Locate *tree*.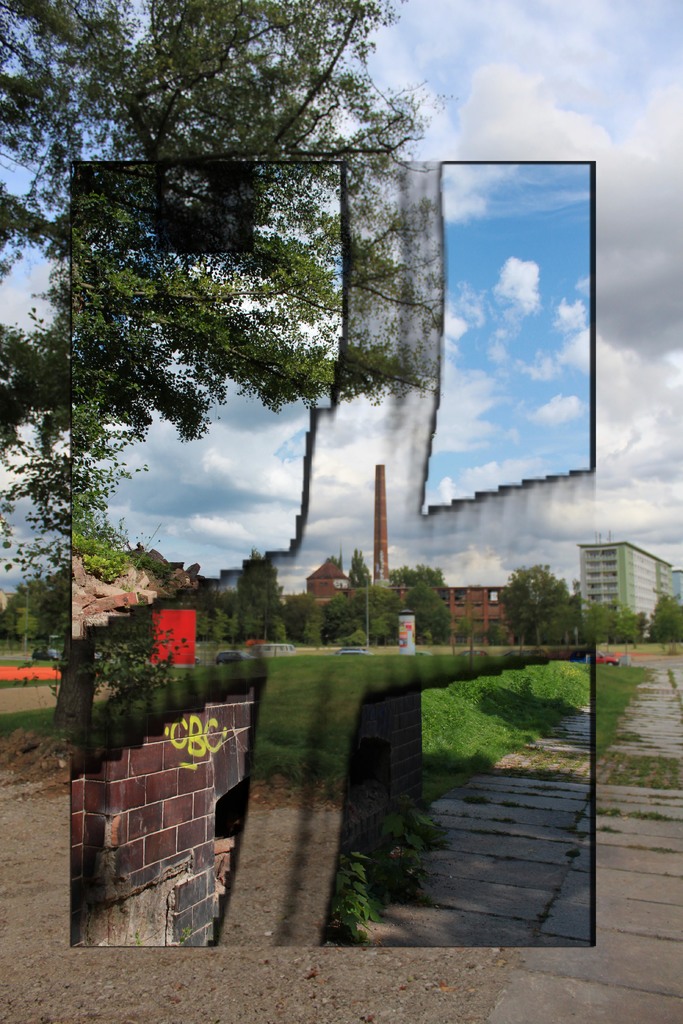
Bounding box: box=[573, 594, 661, 650].
